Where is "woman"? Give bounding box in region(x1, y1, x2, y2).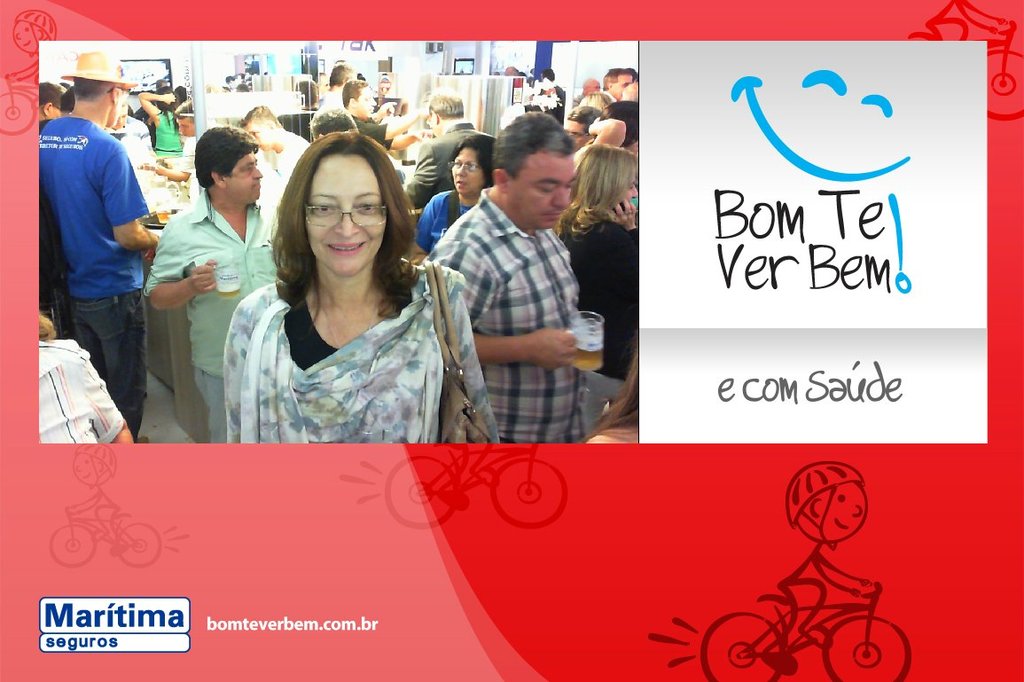
region(579, 93, 613, 116).
